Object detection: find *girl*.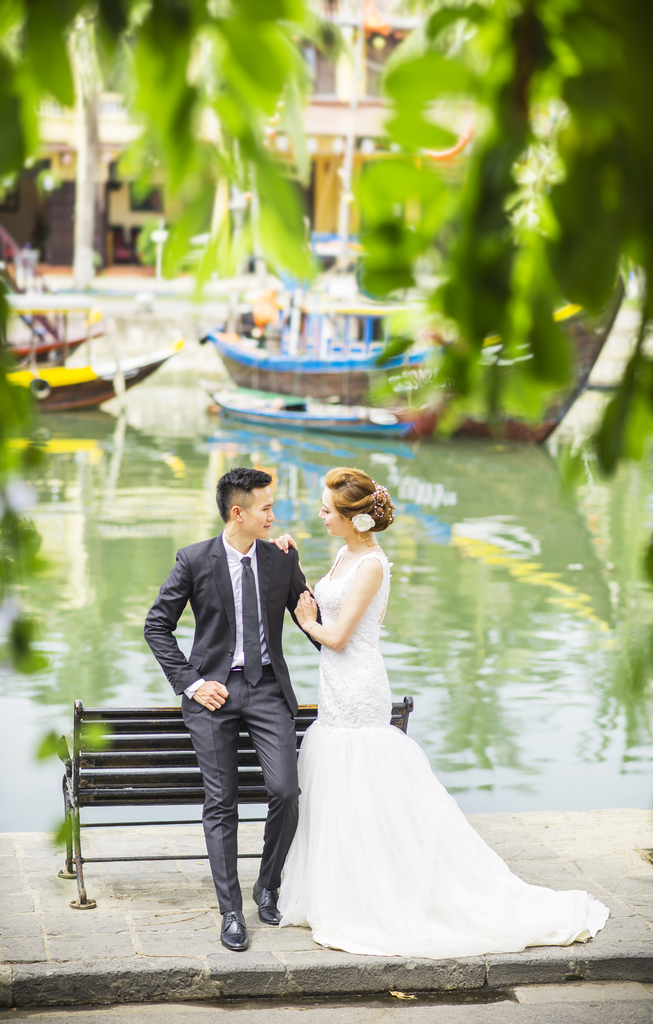
[x1=272, y1=468, x2=612, y2=960].
